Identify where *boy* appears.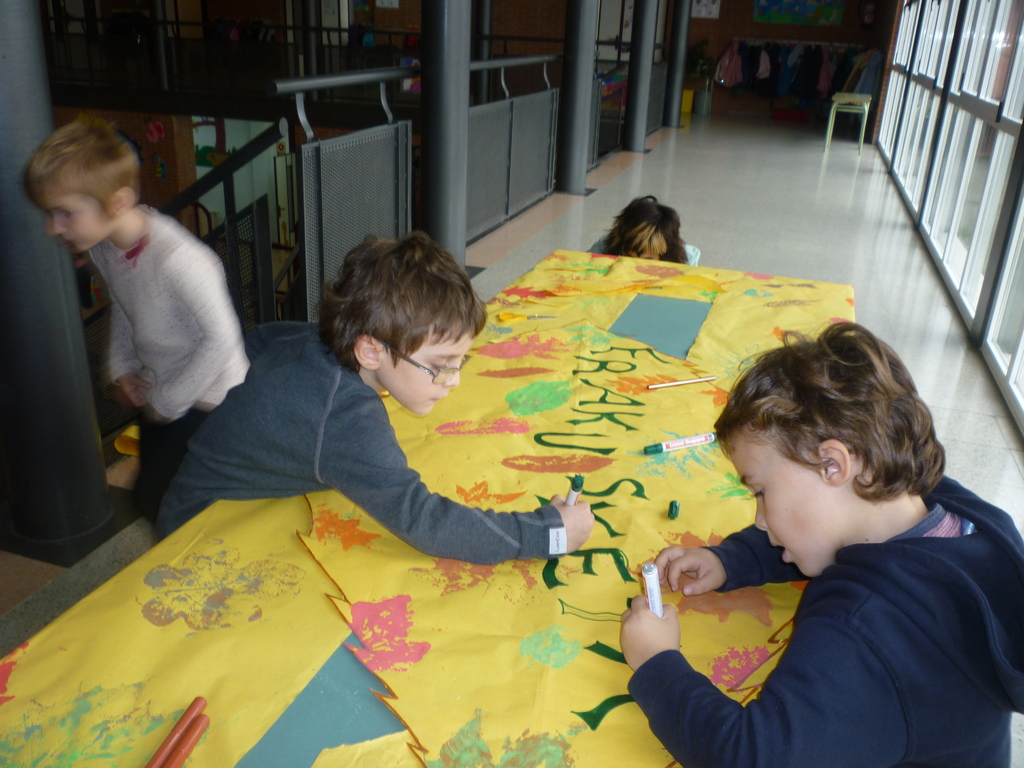
Appears at (left=10, top=115, right=243, bottom=532).
